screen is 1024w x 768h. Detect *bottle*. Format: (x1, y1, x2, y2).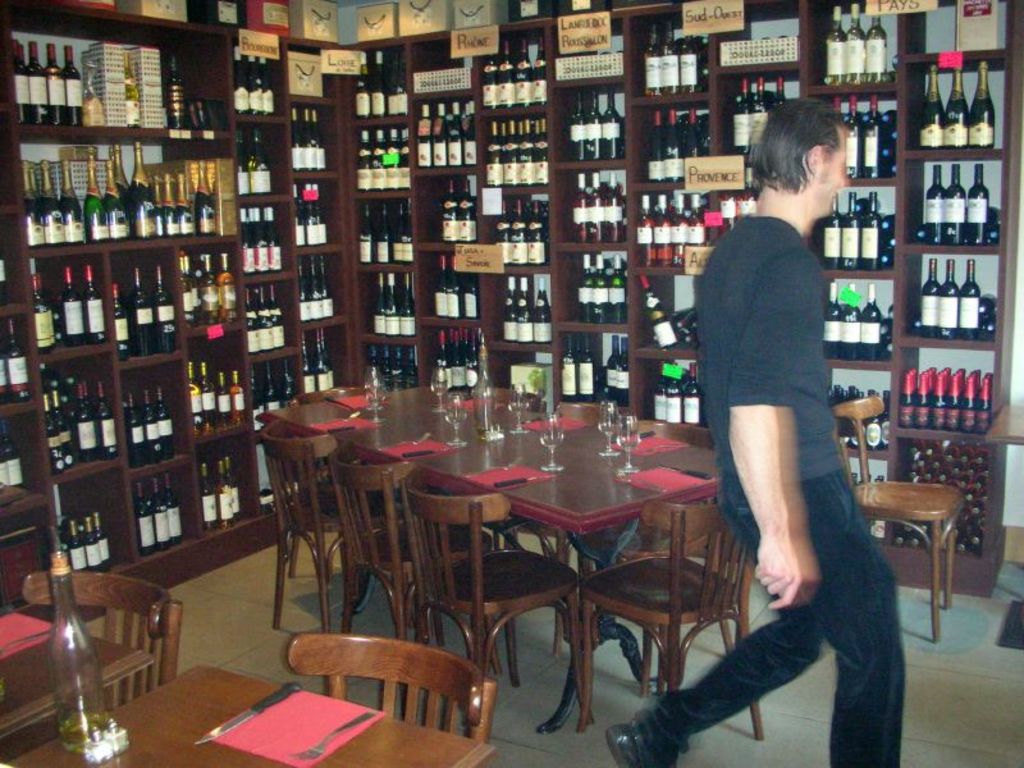
(864, 0, 892, 81).
